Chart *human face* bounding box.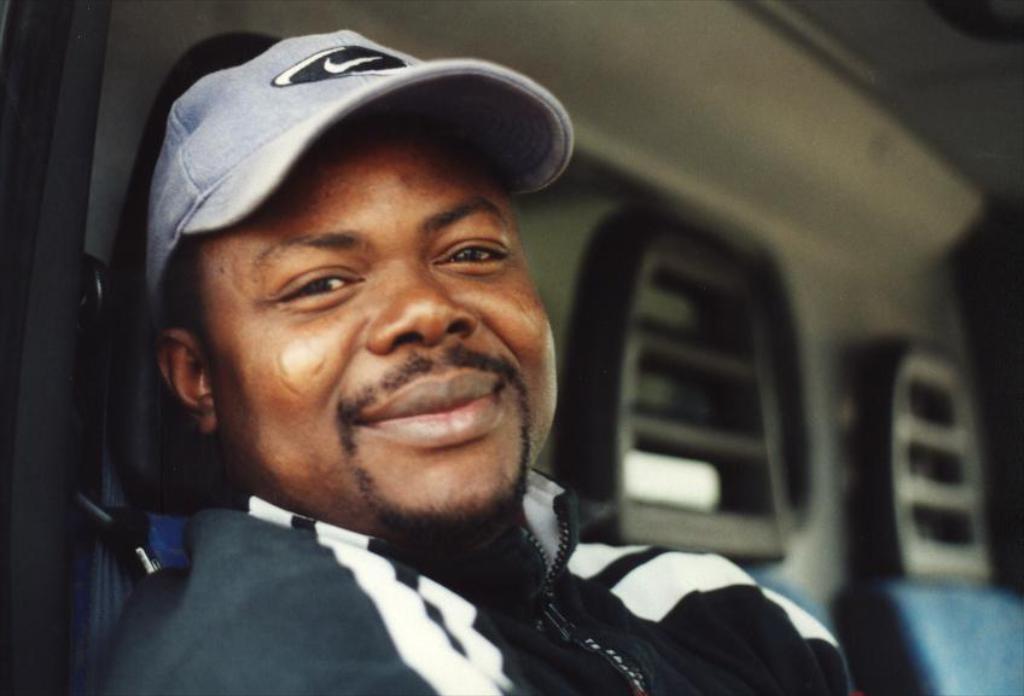
Charted: [198,117,559,535].
